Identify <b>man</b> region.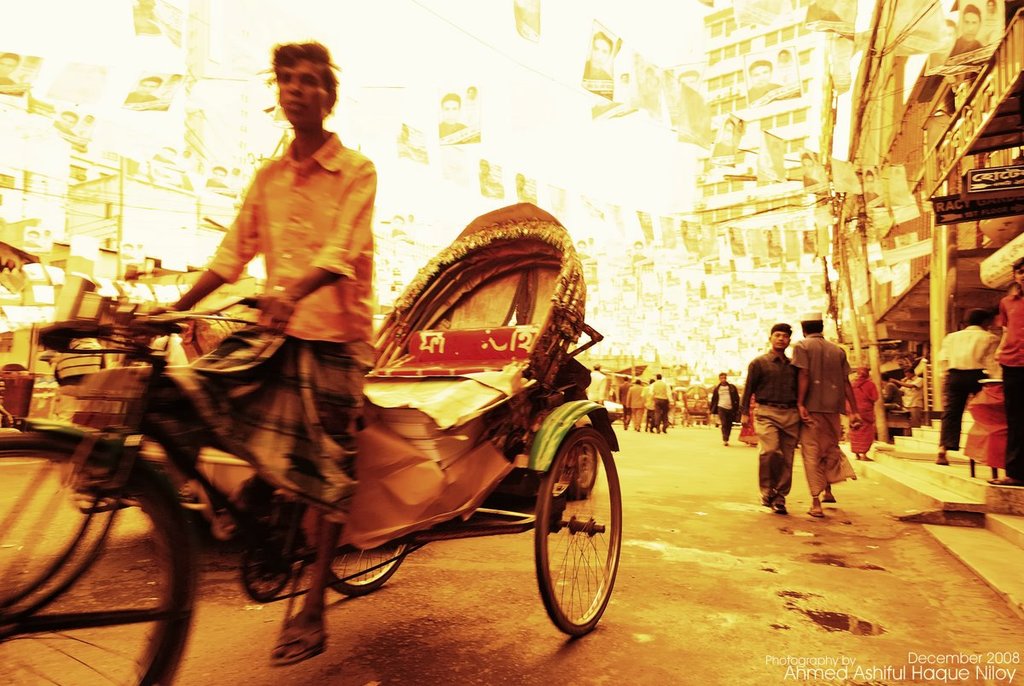
Region: box=[884, 363, 925, 427].
